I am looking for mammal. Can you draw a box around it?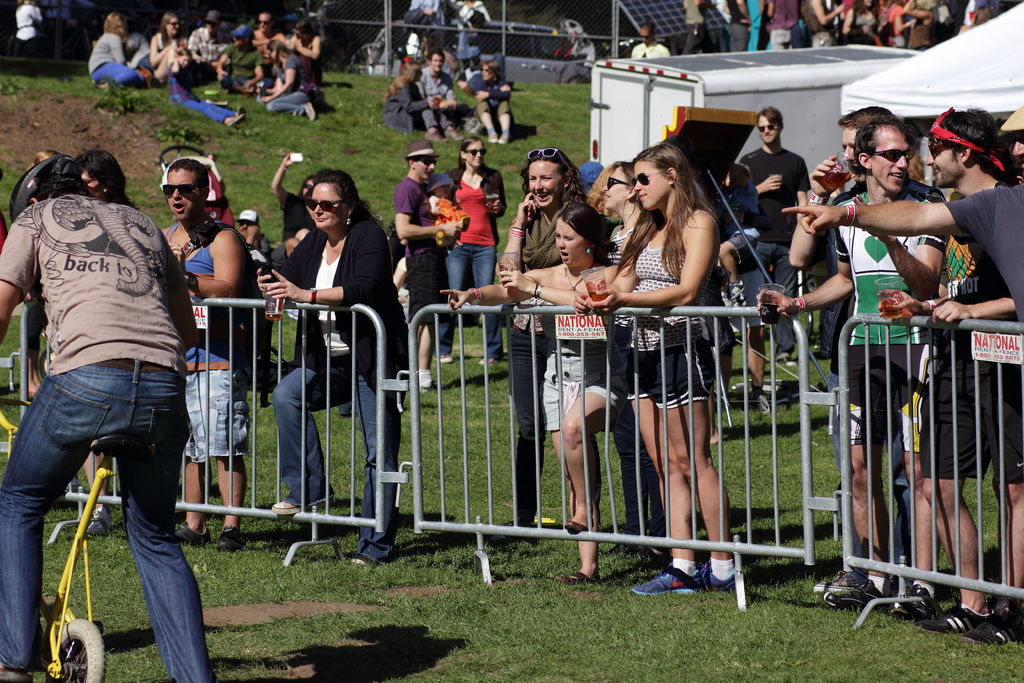
Sure, the bounding box is [21,147,57,395].
